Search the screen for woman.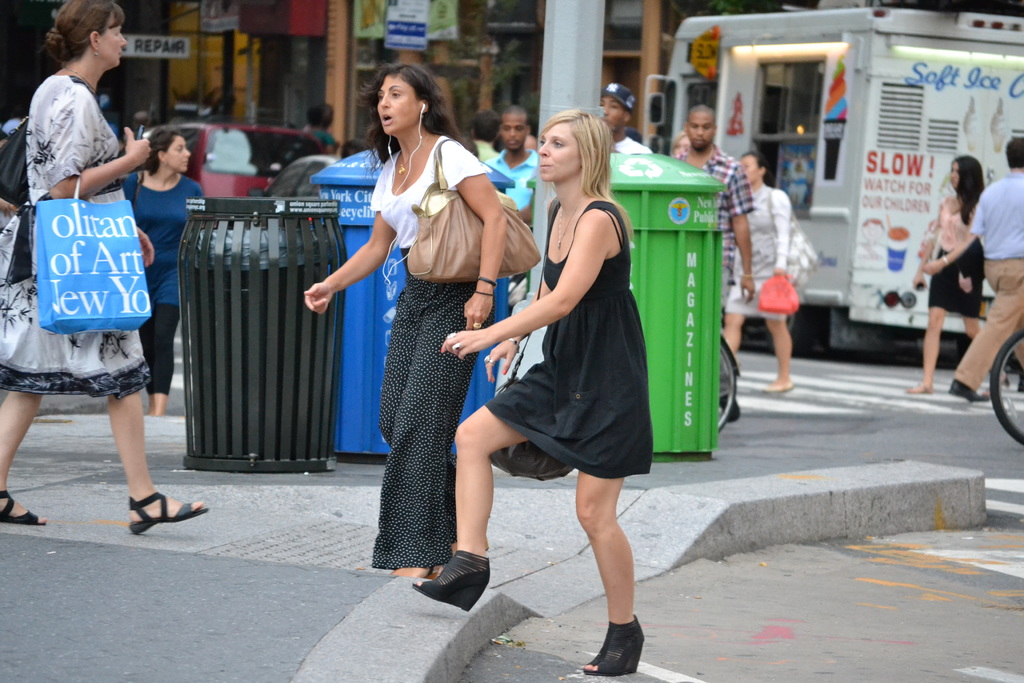
Found at box=[344, 46, 503, 612].
